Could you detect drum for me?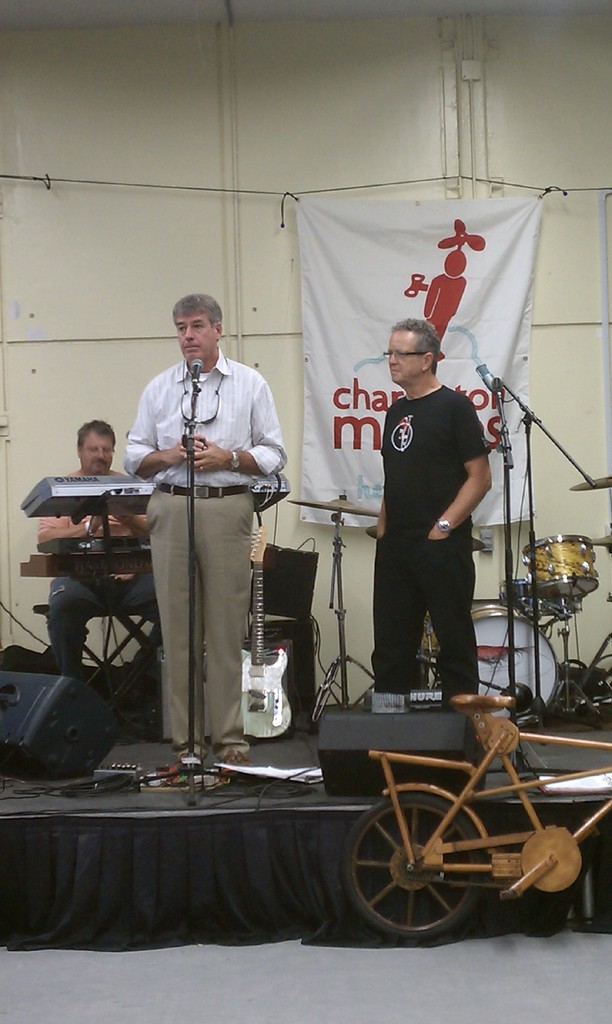
Detection result: box=[506, 581, 582, 616].
